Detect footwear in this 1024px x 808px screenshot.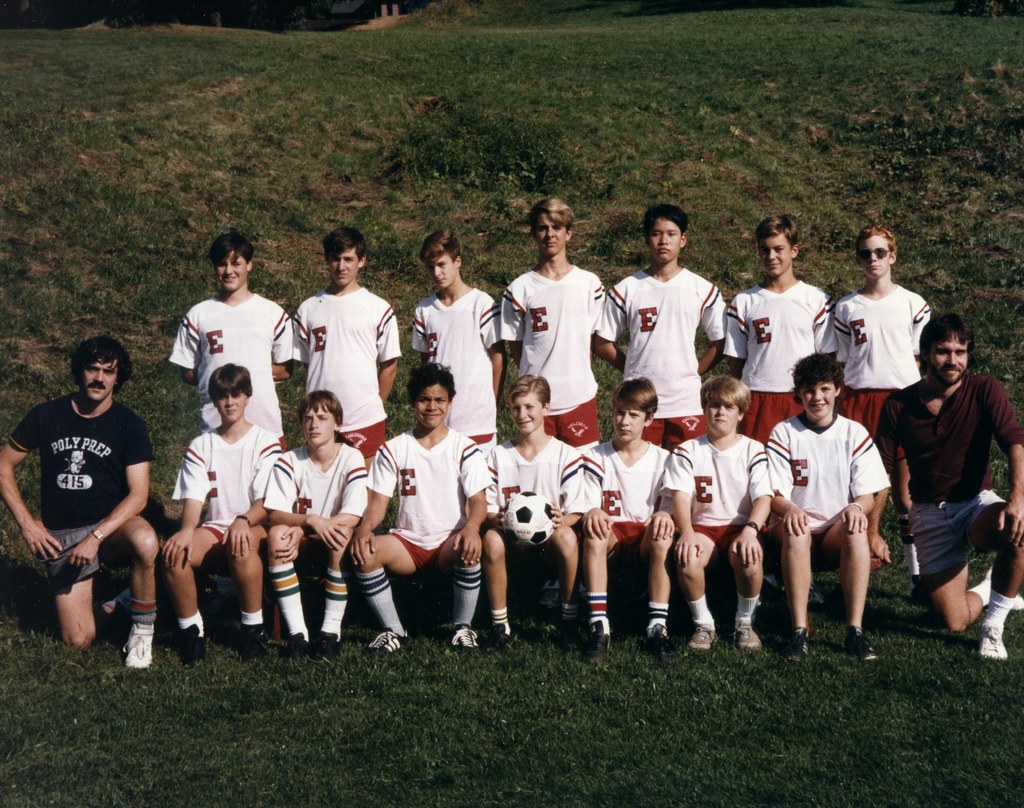
Detection: (493, 625, 519, 656).
